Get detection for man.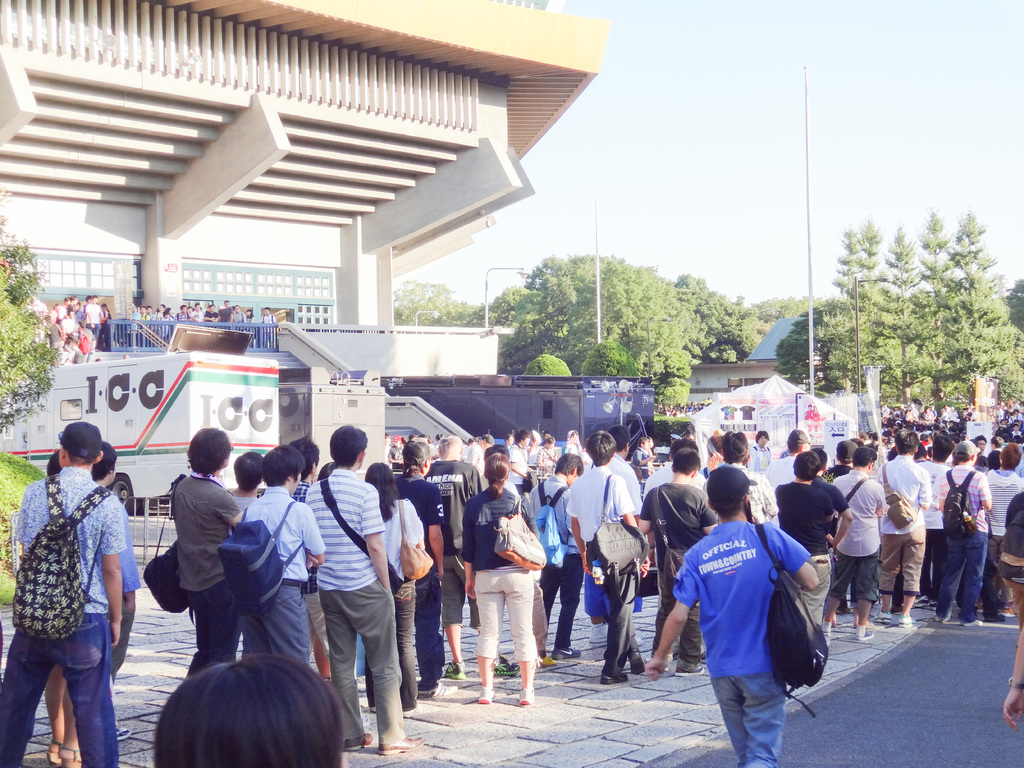
Detection: [left=701, top=429, right=781, bottom=529].
